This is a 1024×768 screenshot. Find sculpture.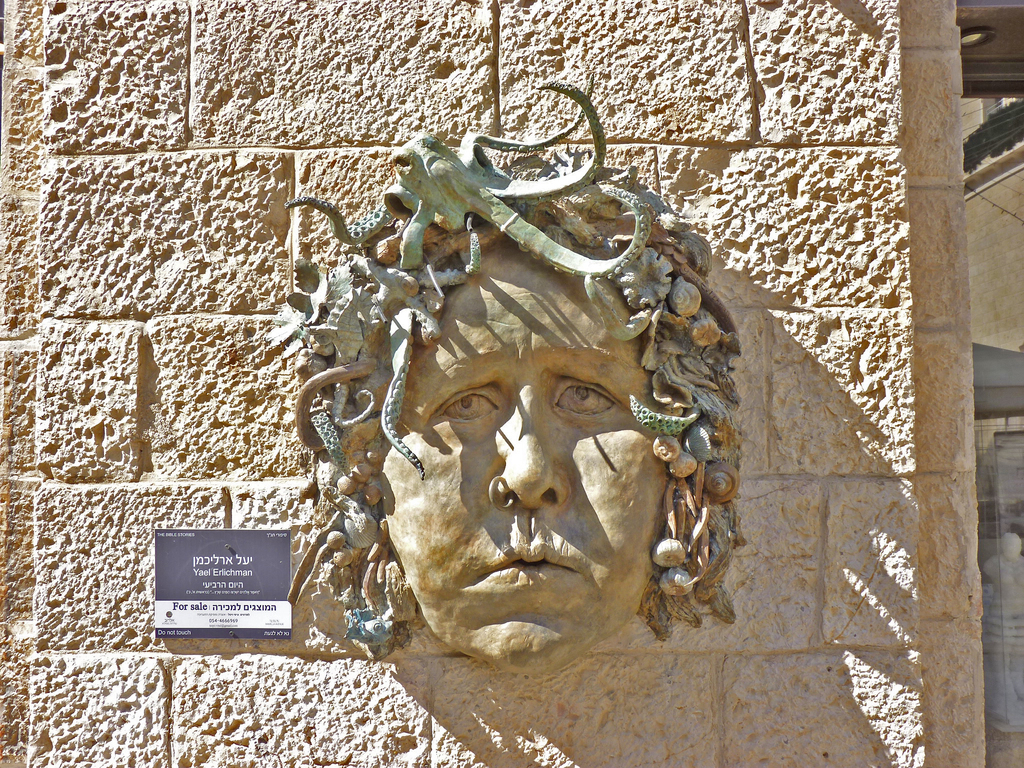
Bounding box: region(282, 102, 760, 719).
